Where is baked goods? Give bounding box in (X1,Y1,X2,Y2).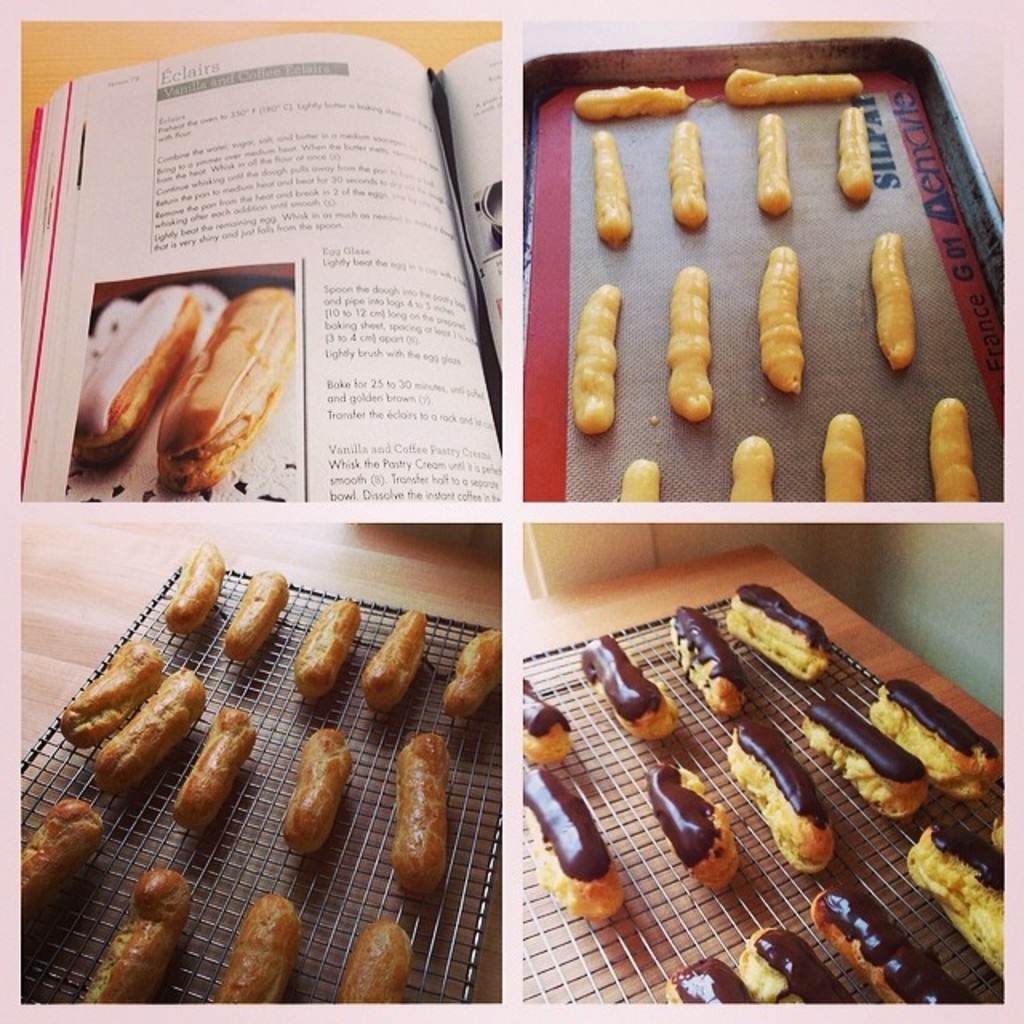
(18,794,104,923).
